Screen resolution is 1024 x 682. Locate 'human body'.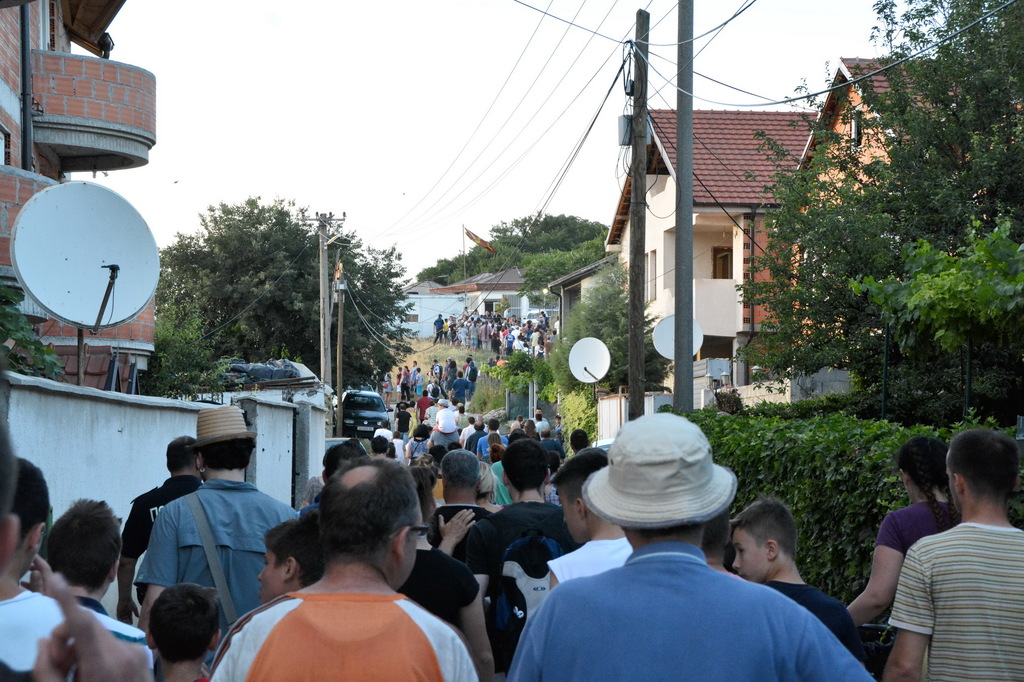
509, 411, 873, 681.
